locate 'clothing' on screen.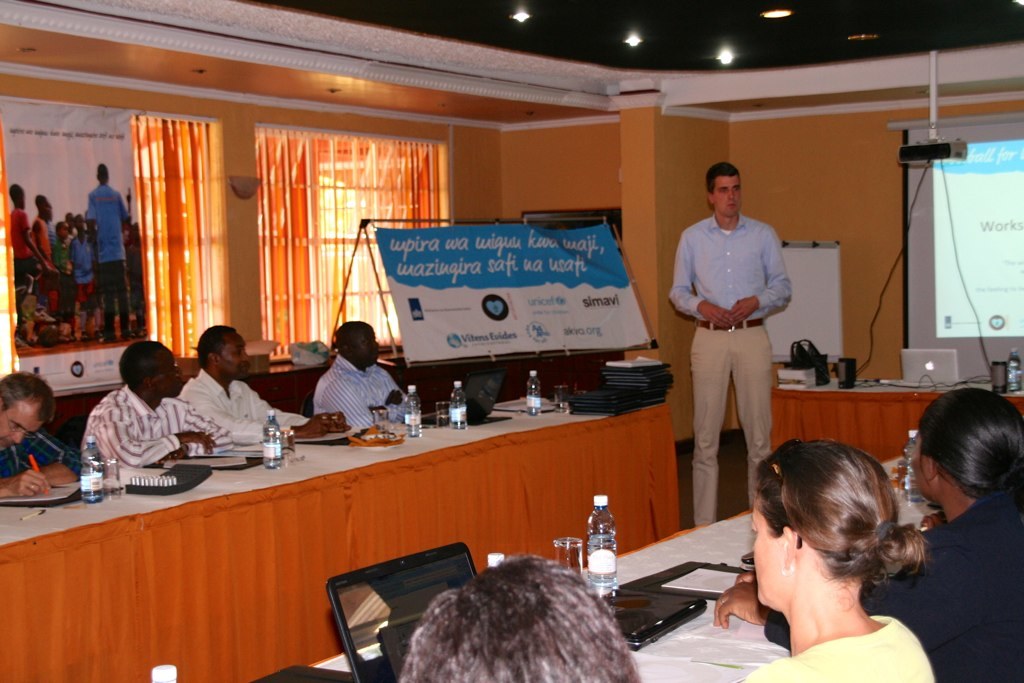
On screen at crop(71, 173, 139, 342).
